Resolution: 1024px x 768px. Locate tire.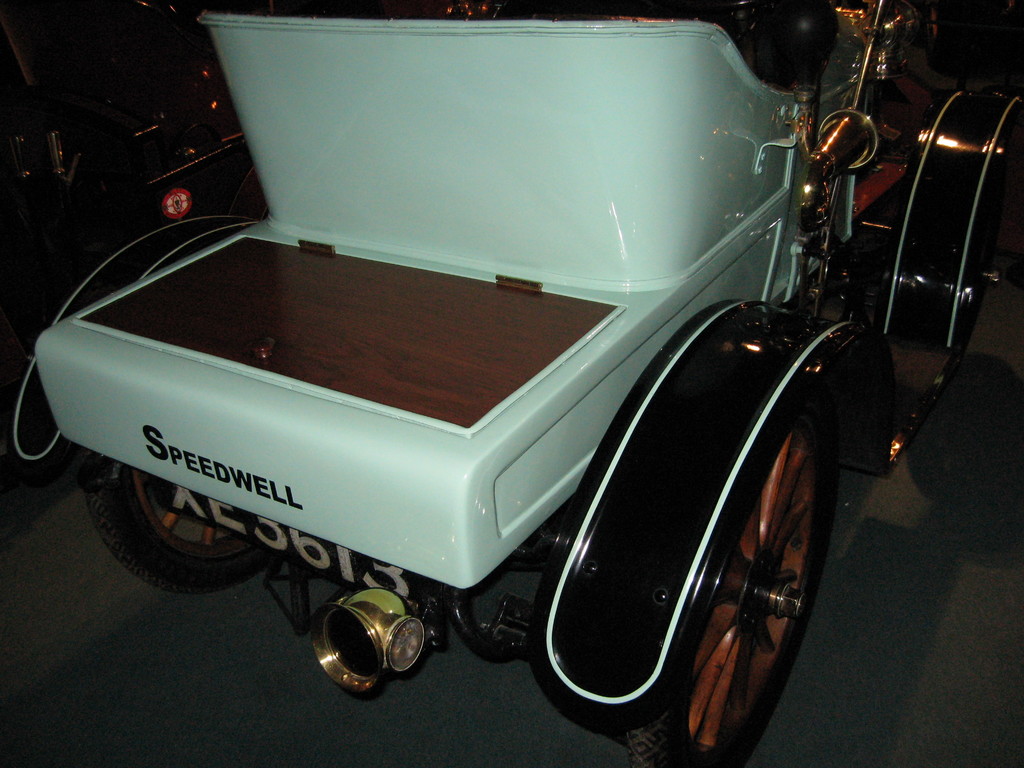
bbox(950, 117, 1013, 383).
